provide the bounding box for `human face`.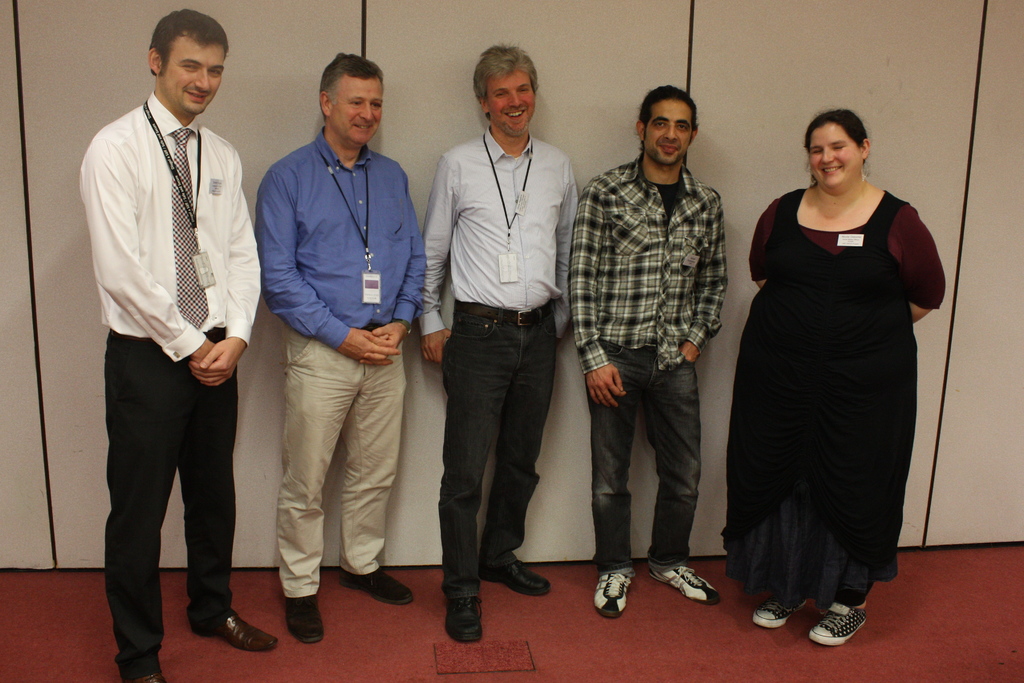
region(328, 80, 383, 147).
